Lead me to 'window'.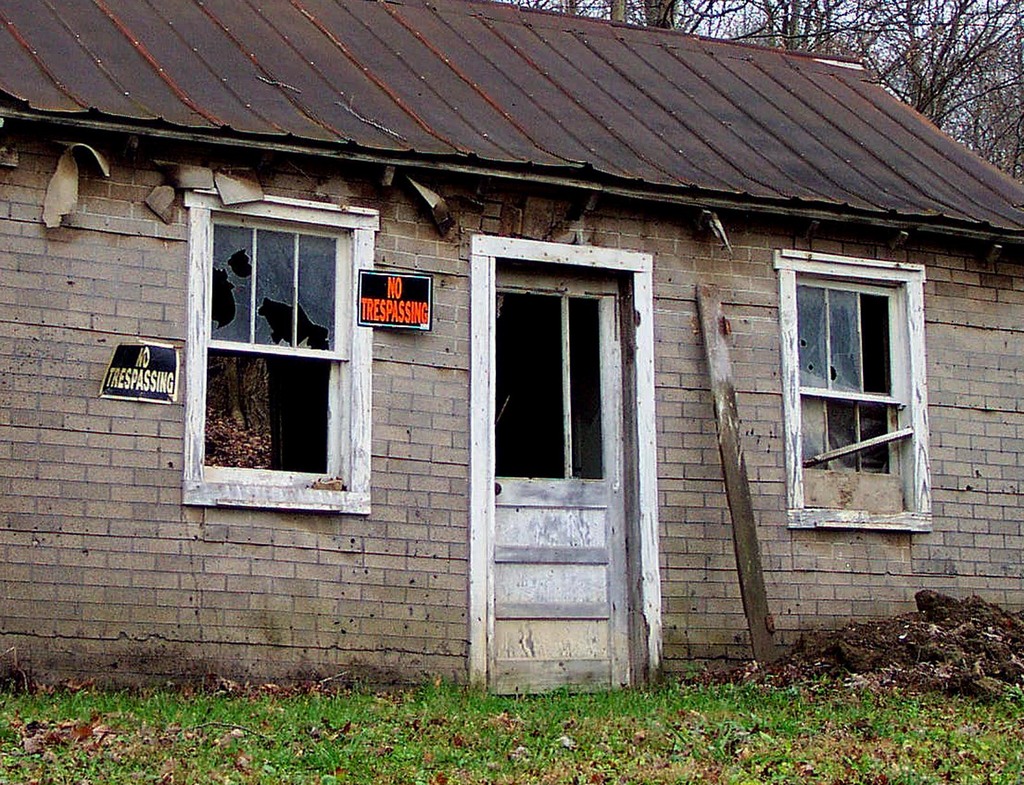
Lead to (x1=778, y1=234, x2=934, y2=538).
